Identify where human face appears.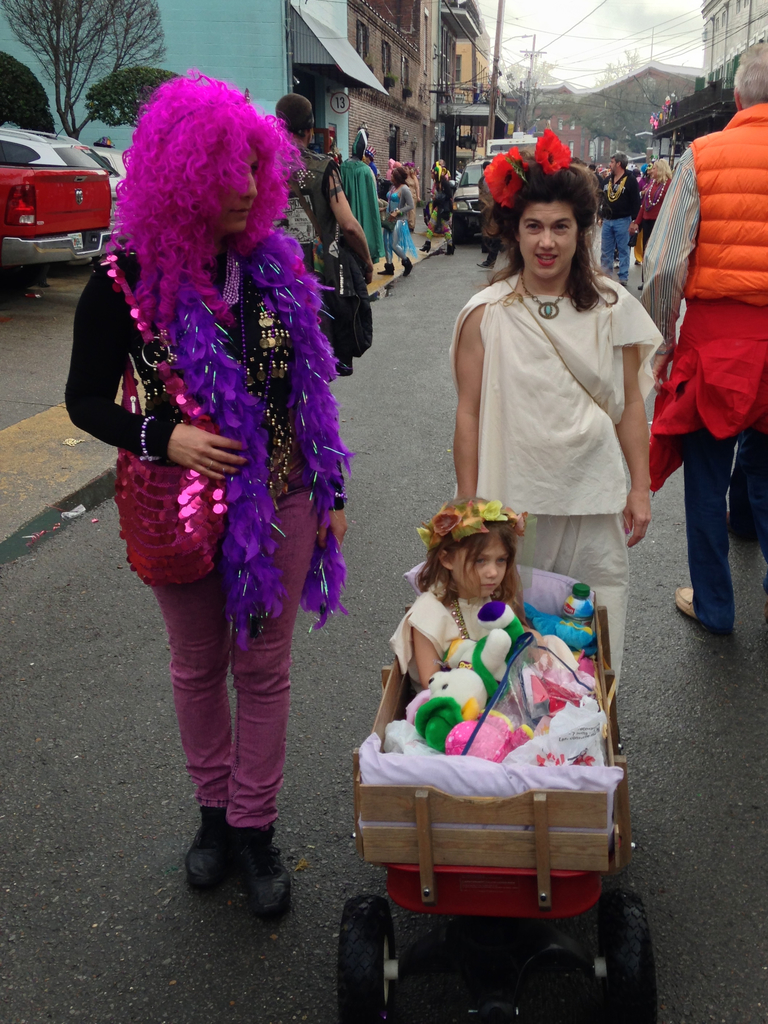
Appears at <region>519, 205, 572, 279</region>.
